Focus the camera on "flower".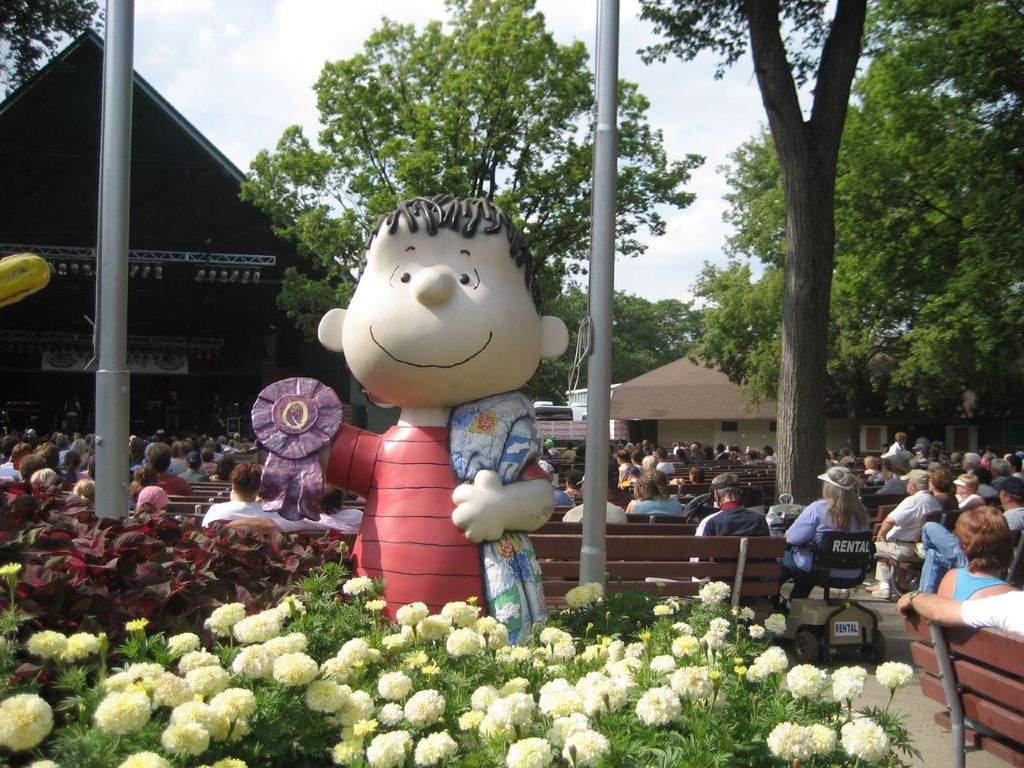
Focus region: bbox=[703, 614, 734, 663].
